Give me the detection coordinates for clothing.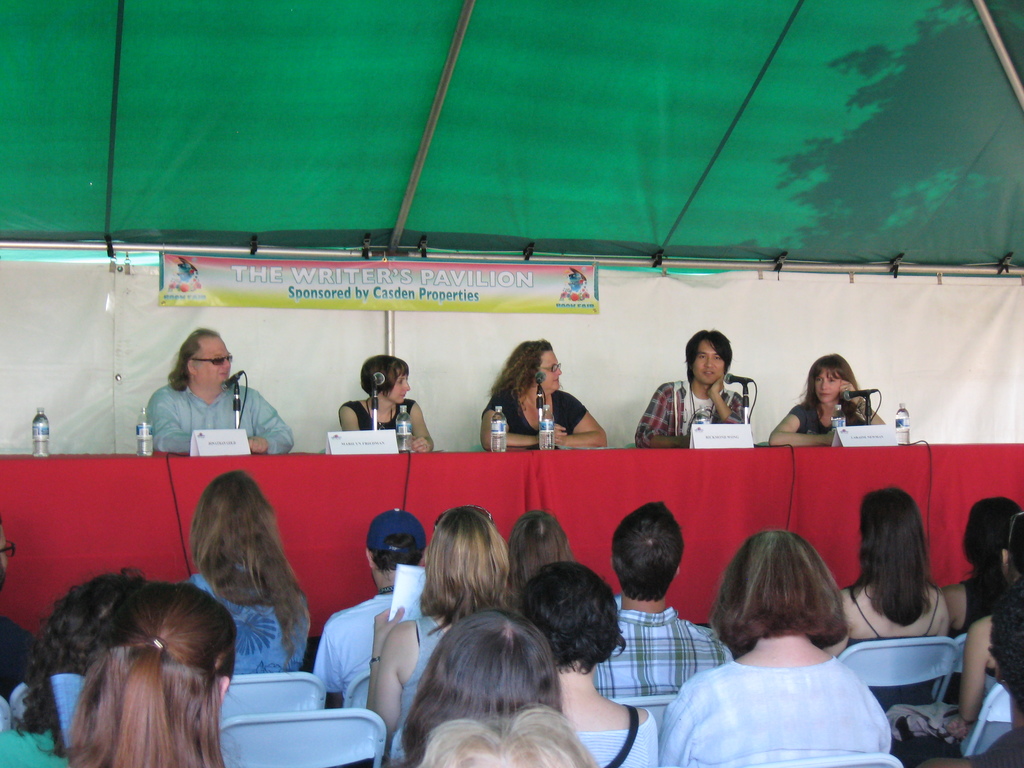
(x1=0, y1=612, x2=34, y2=701).
